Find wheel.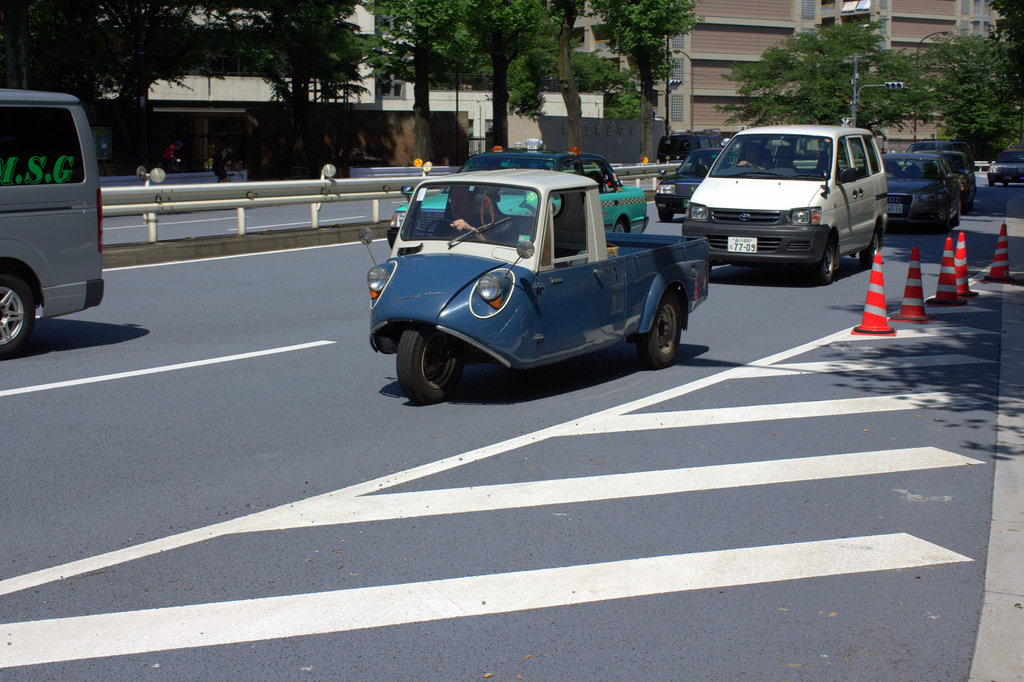
[934,219,947,235].
